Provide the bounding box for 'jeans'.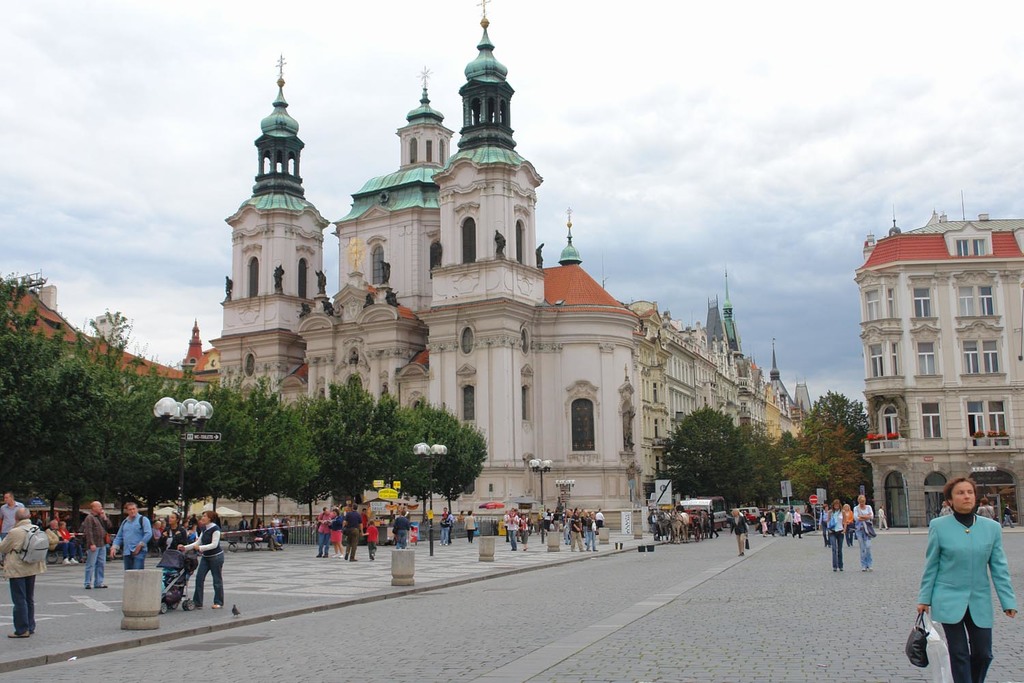
Rect(191, 549, 224, 604).
